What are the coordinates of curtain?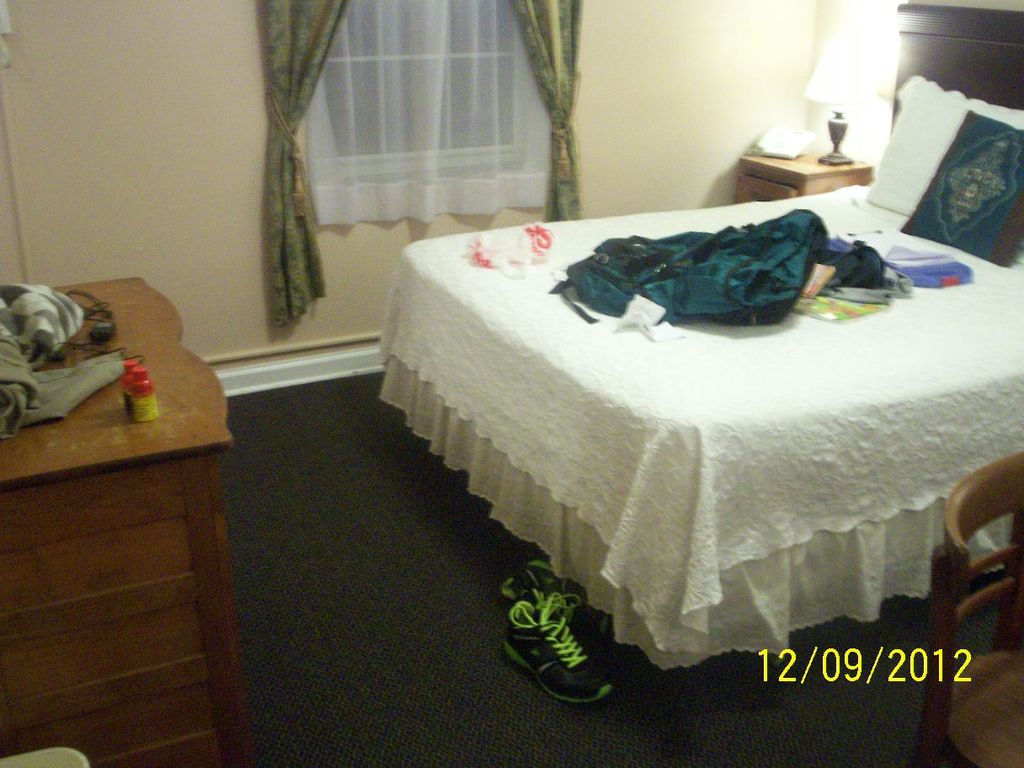
(left=200, top=1, right=614, bottom=305).
